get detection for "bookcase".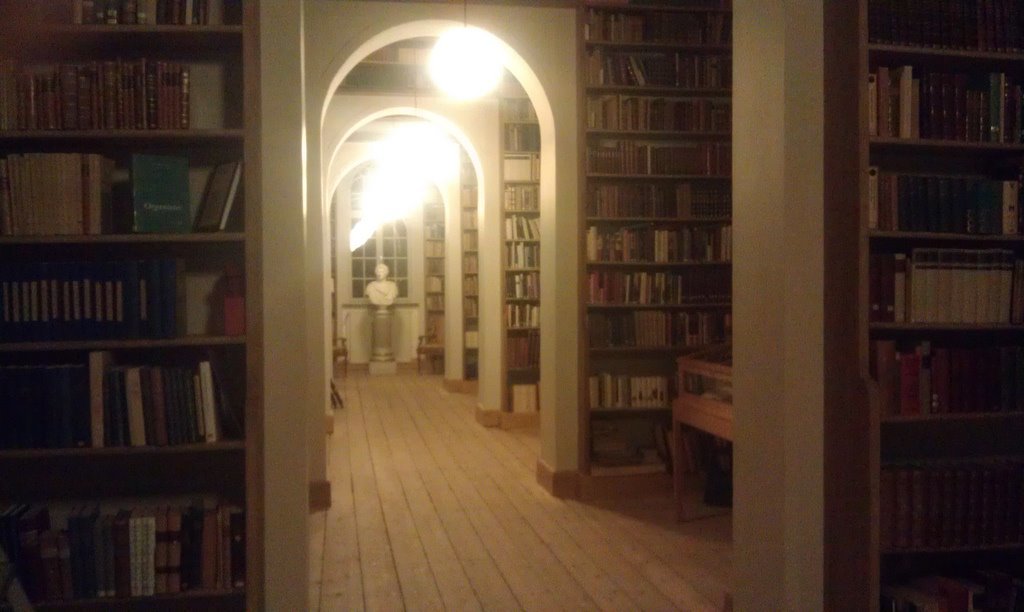
Detection: left=868, top=0, right=1023, bottom=611.
